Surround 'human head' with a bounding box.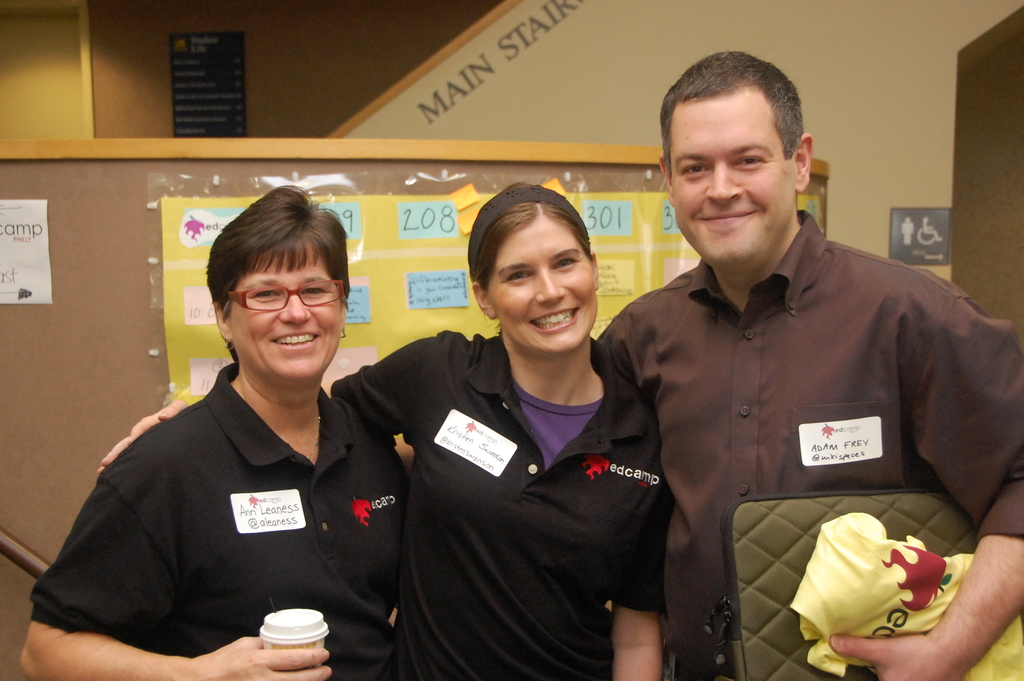
207, 192, 349, 393.
